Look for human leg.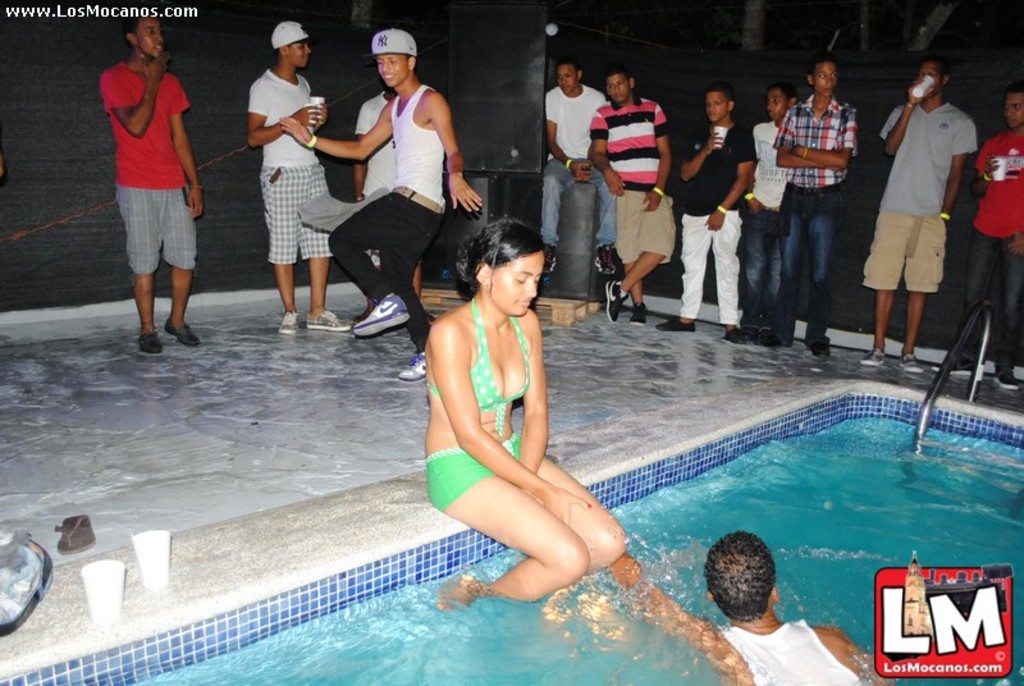
Found: [308, 174, 333, 330].
